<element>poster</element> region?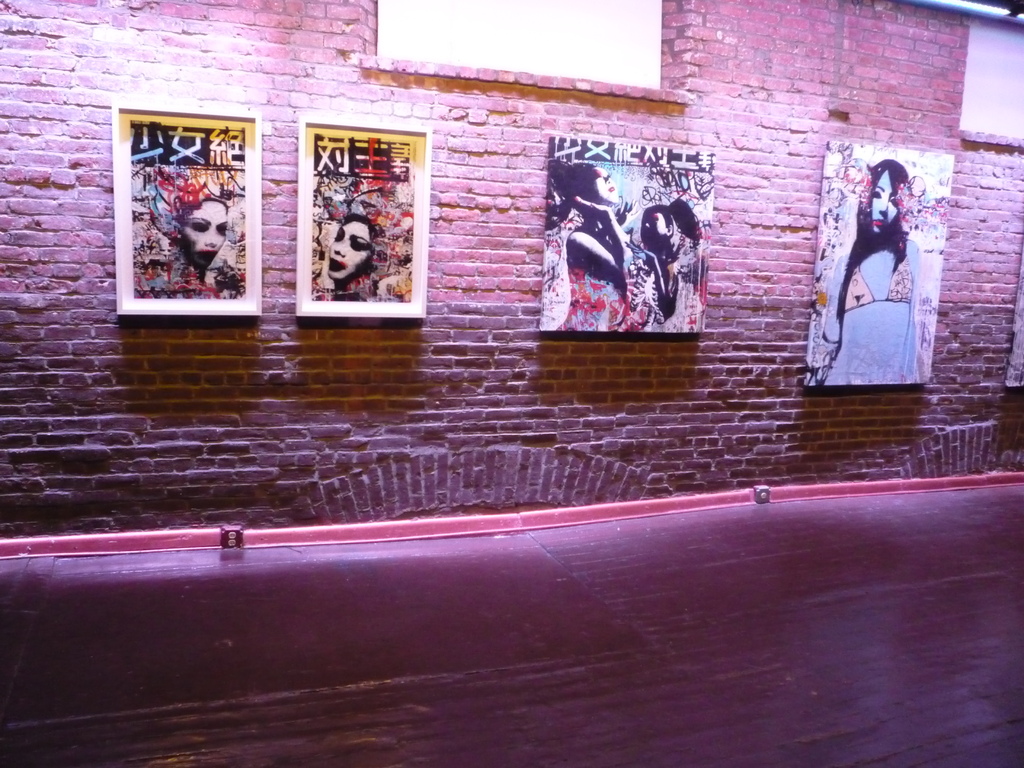
(546, 147, 708, 336)
